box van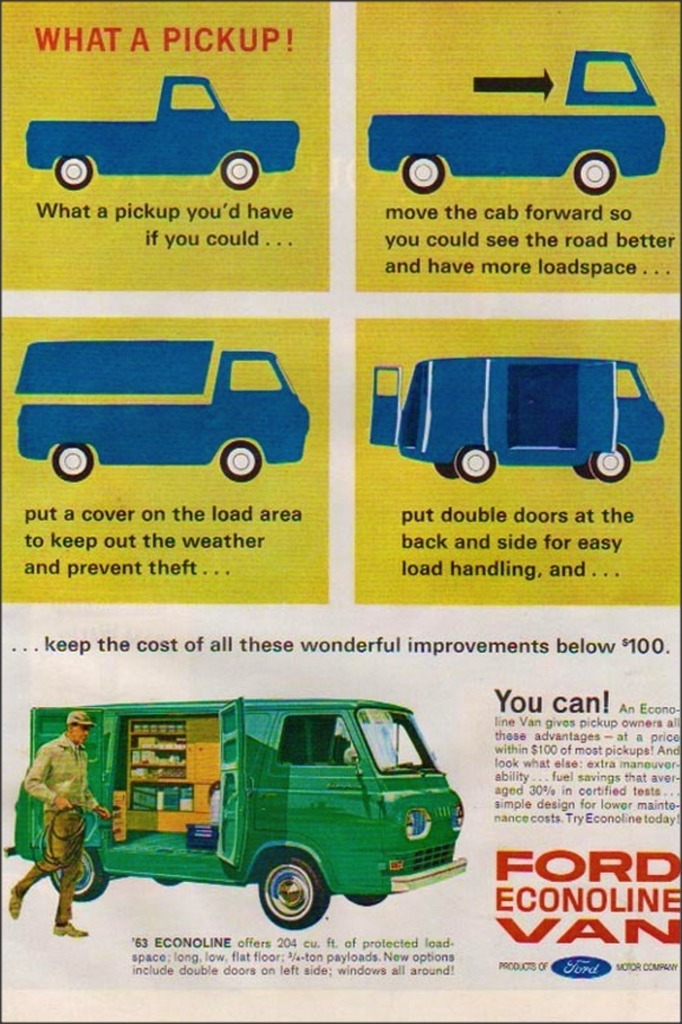
box(25, 70, 299, 191)
